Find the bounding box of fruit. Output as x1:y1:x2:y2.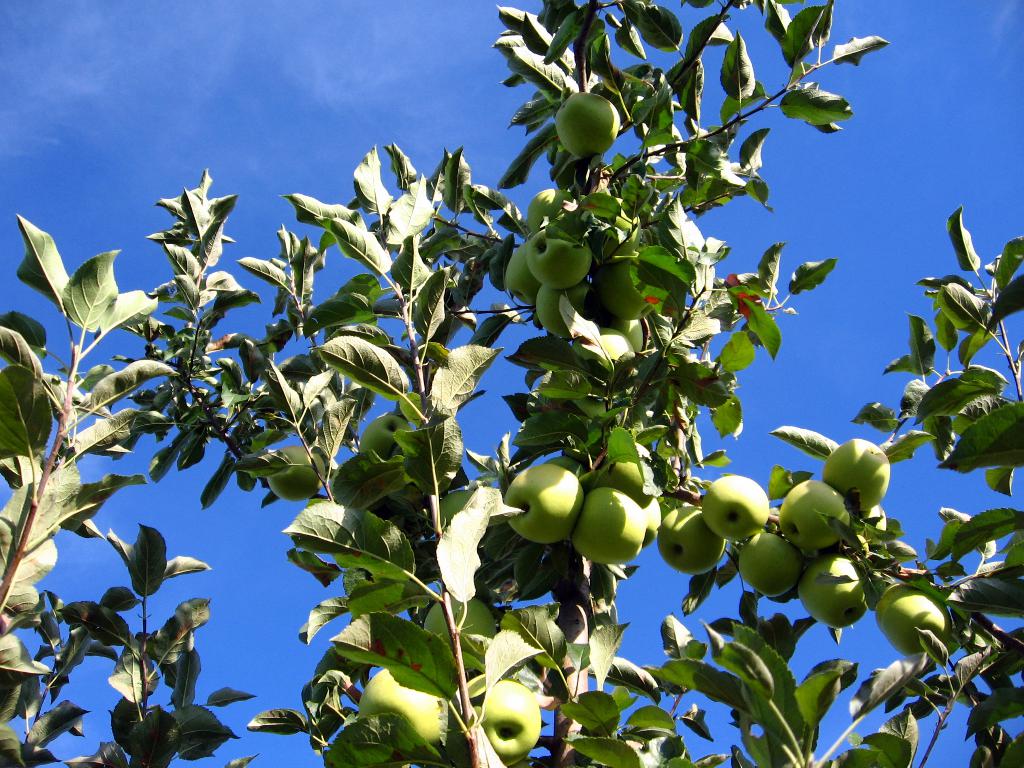
421:598:492:660.
